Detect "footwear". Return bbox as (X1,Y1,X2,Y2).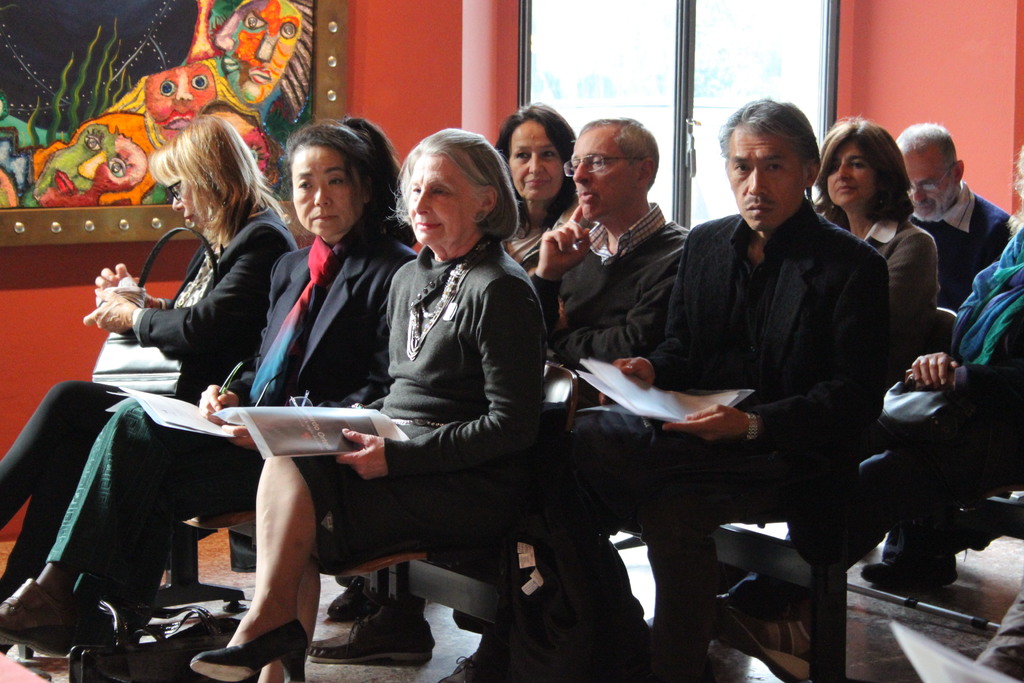
(862,562,960,588).
